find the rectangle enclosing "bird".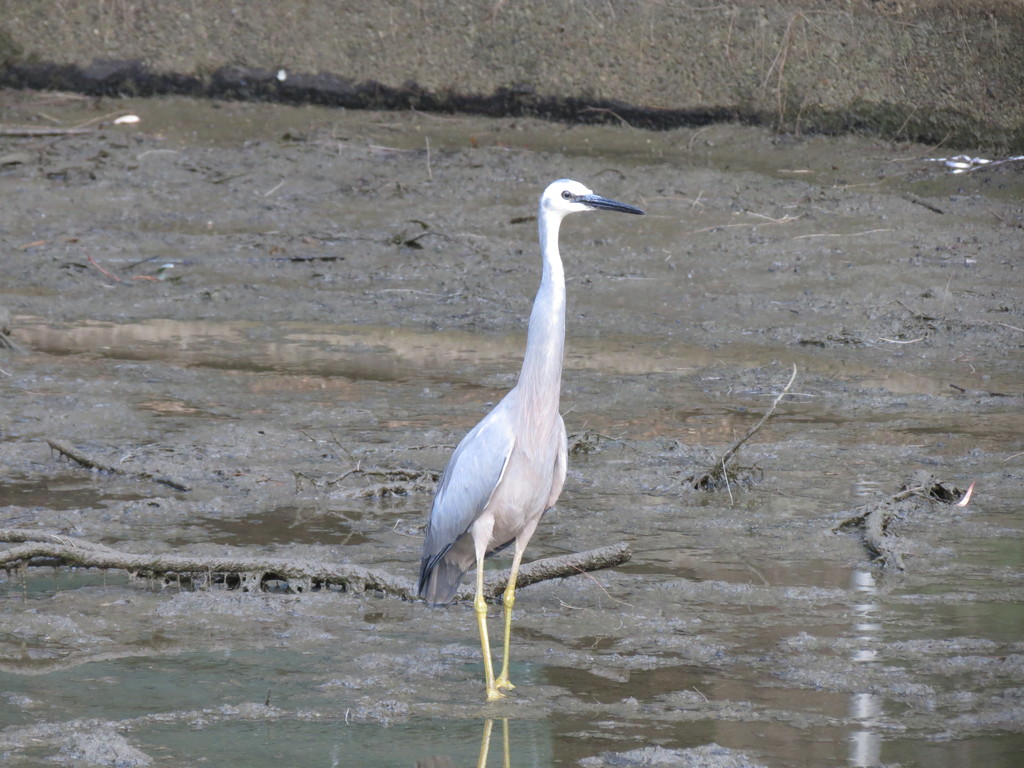
box(414, 173, 655, 710).
